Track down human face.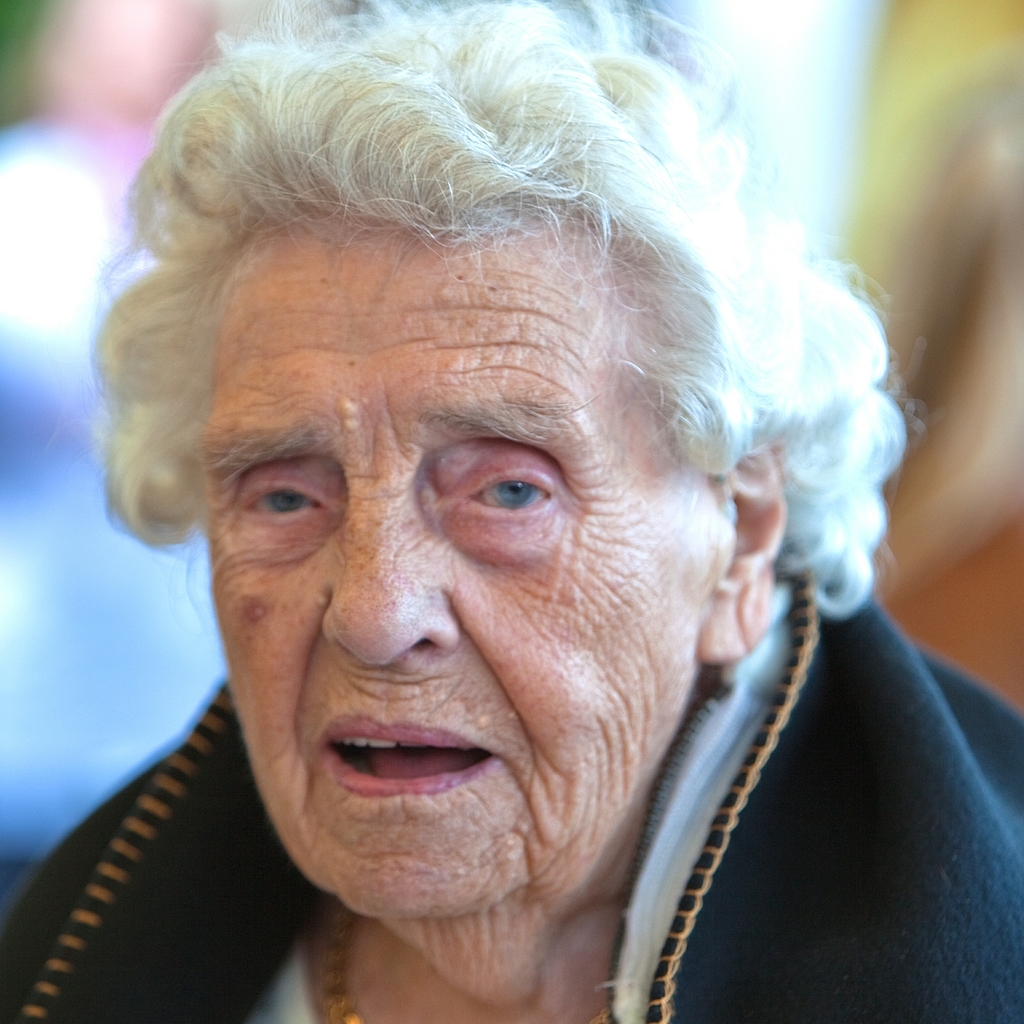
Tracked to locate(200, 226, 721, 910).
